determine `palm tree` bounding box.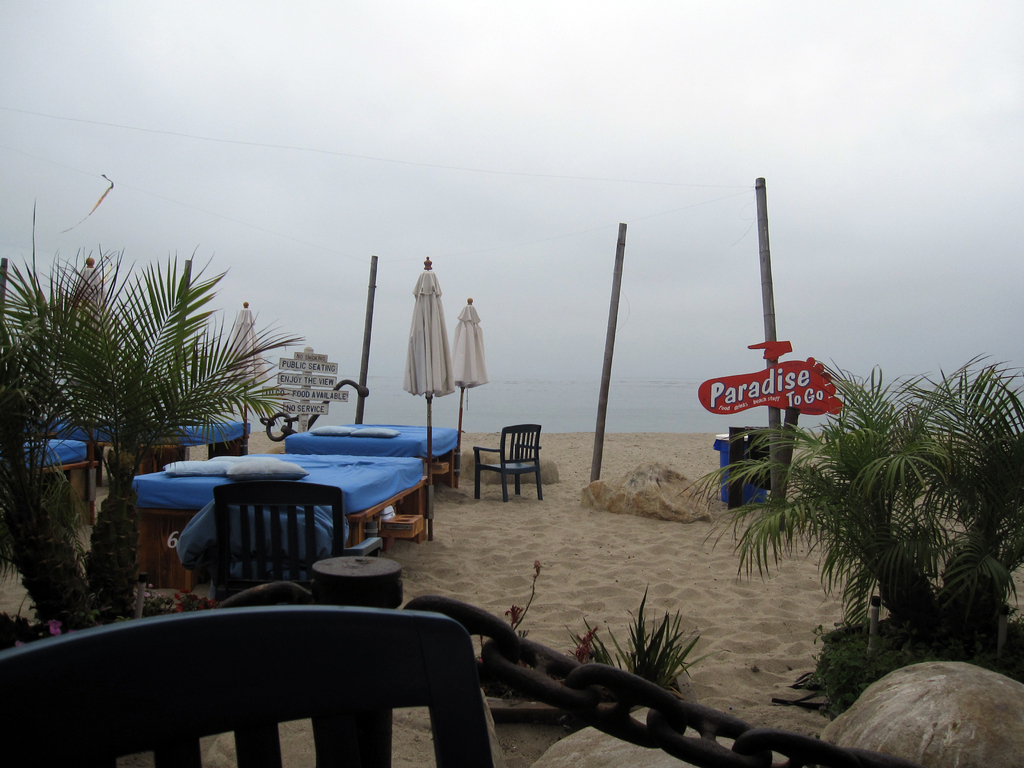
Determined: Rect(748, 372, 1004, 692).
